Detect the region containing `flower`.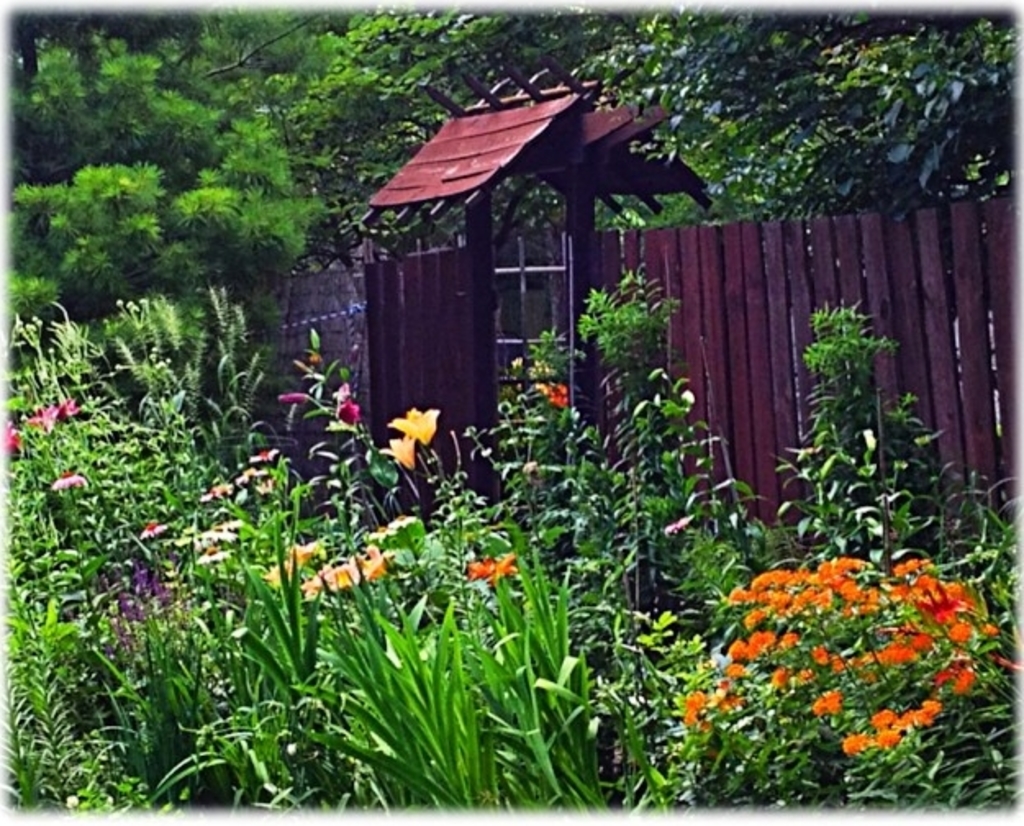
rect(537, 384, 562, 413).
